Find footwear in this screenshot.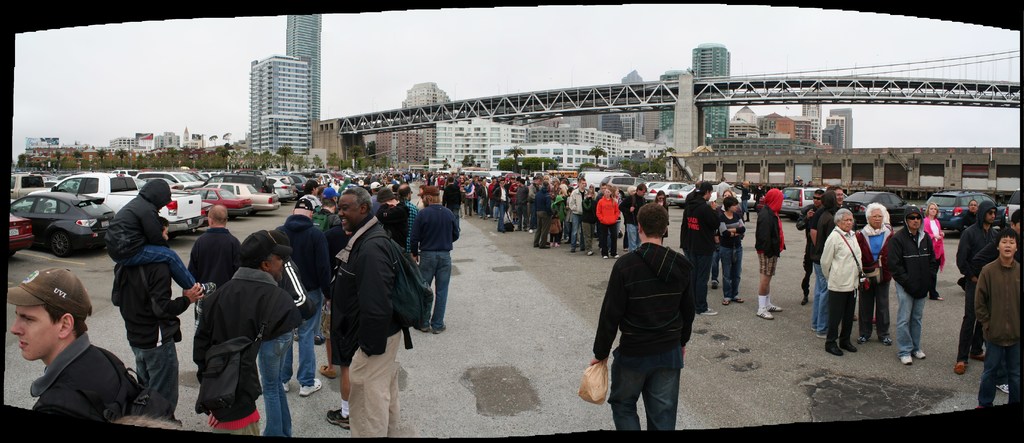
The bounding box for footwear is BBox(733, 296, 743, 303).
